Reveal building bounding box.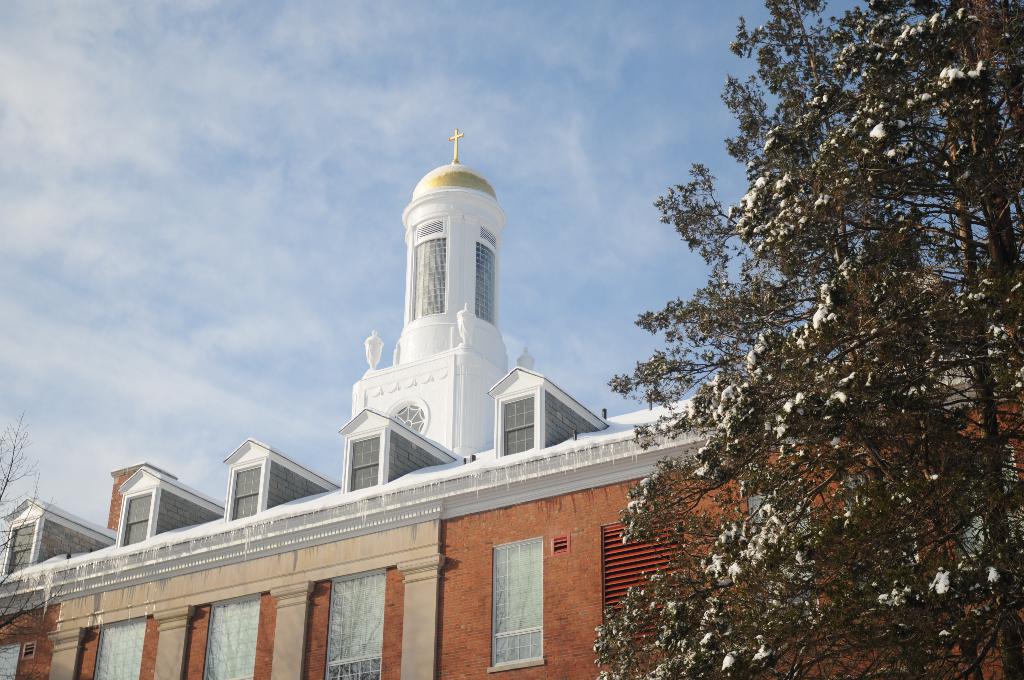
Revealed: locate(0, 129, 1023, 679).
